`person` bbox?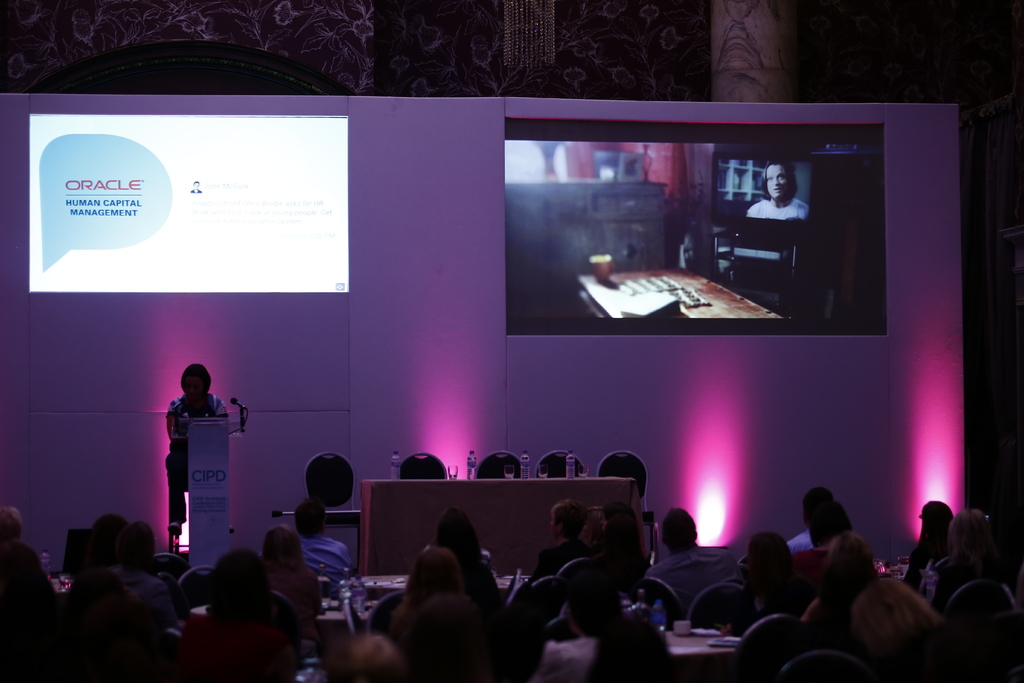
BBox(595, 499, 655, 565)
